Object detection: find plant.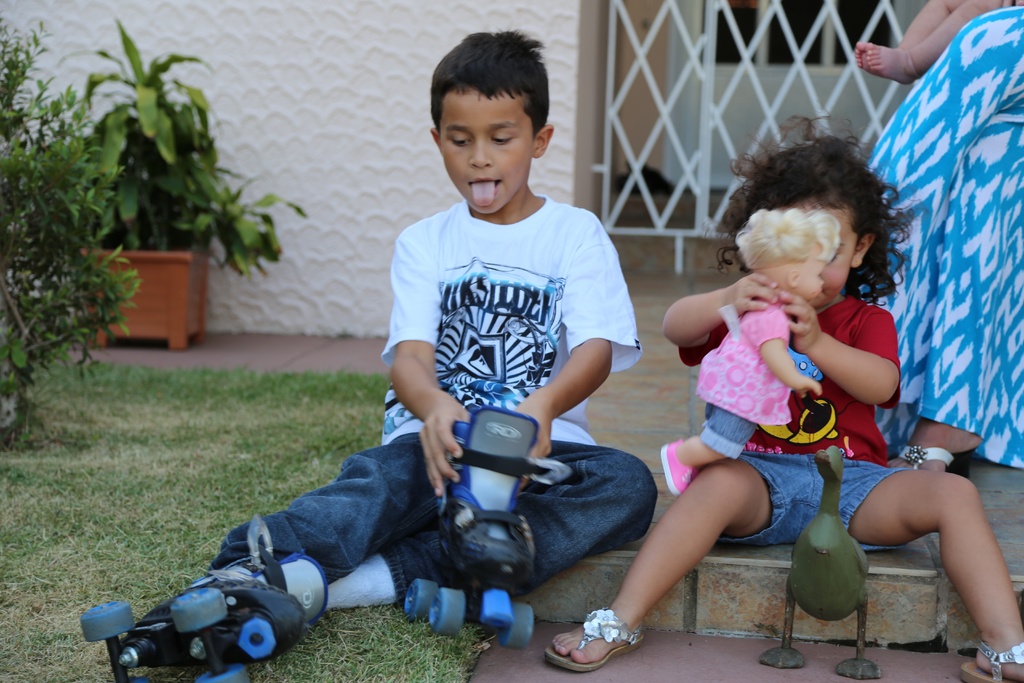
left=24, top=42, right=329, bottom=336.
